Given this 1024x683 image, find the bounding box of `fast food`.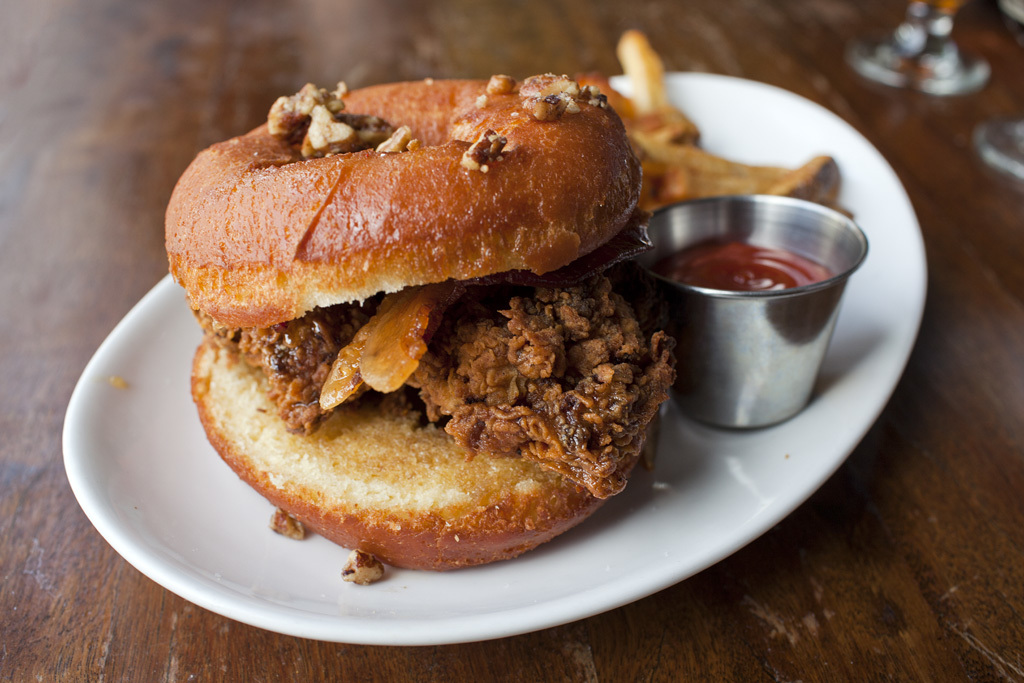
{"x1": 155, "y1": 64, "x2": 658, "y2": 574}.
